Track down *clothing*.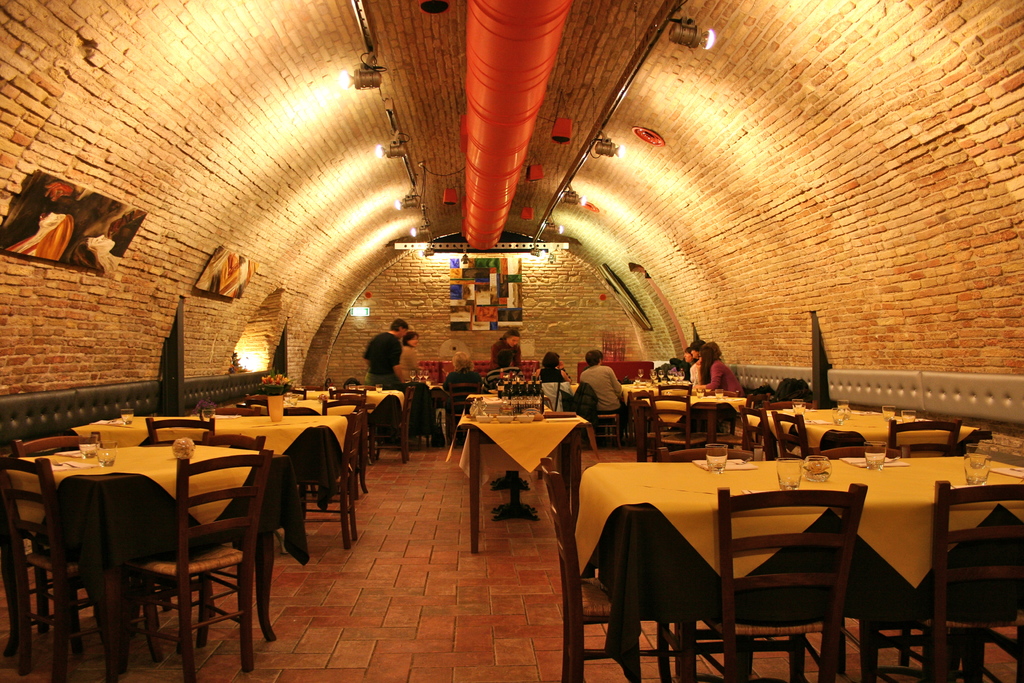
Tracked to BBox(573, 361, 631, 418).
